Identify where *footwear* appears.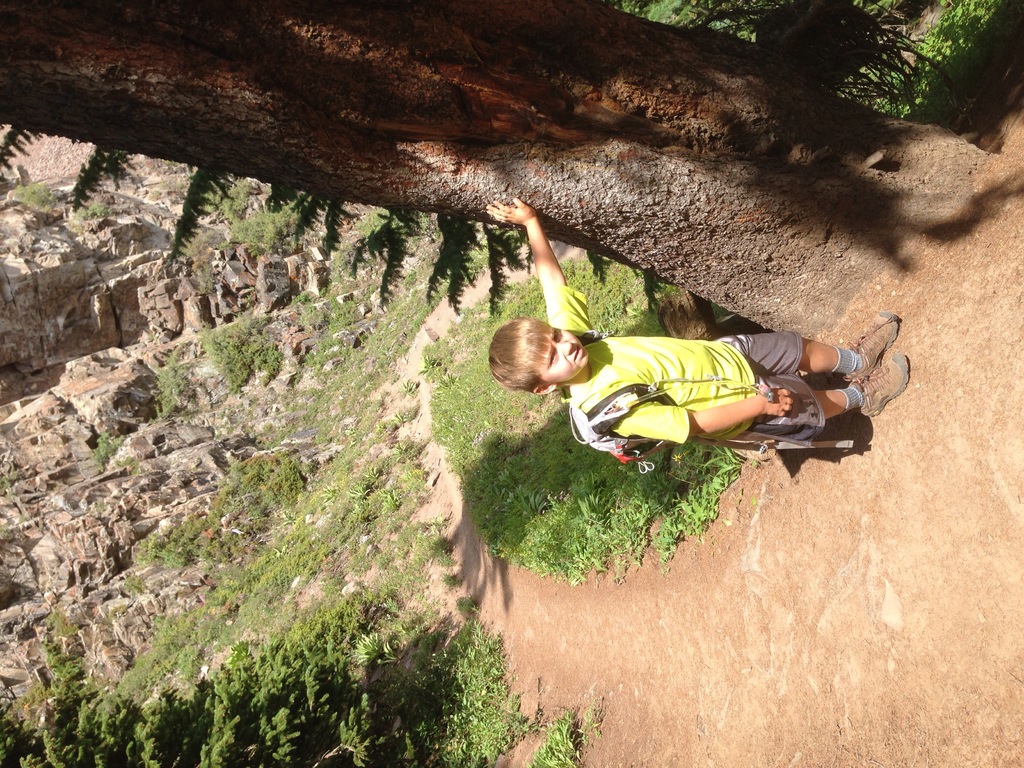
Appears at <box>851,349,911,416</box>.
